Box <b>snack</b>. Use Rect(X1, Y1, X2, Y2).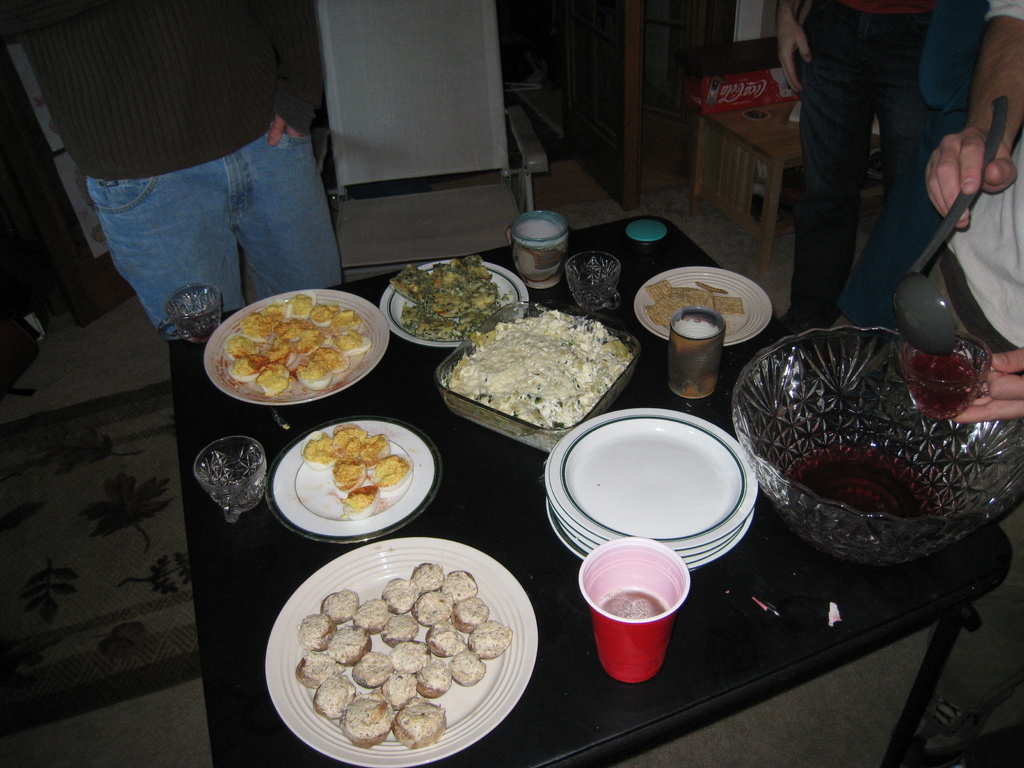
Rect(419, 660, 451, 697).
